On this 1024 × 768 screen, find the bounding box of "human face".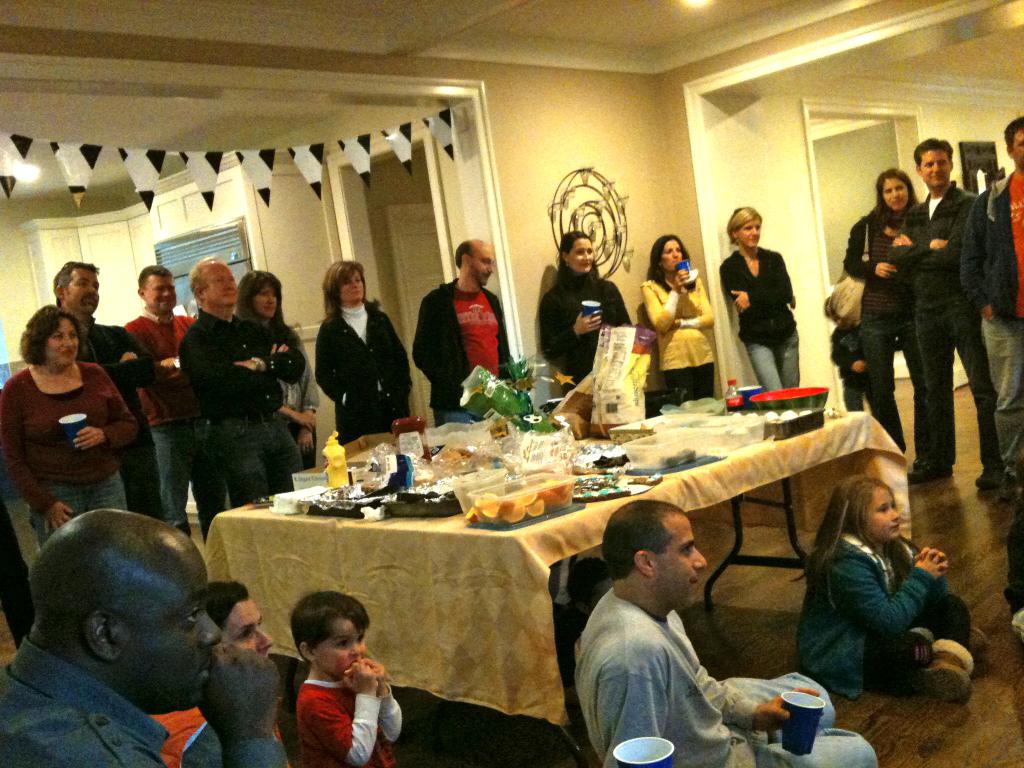
Bounding box: [461, 243, 495, 285].
